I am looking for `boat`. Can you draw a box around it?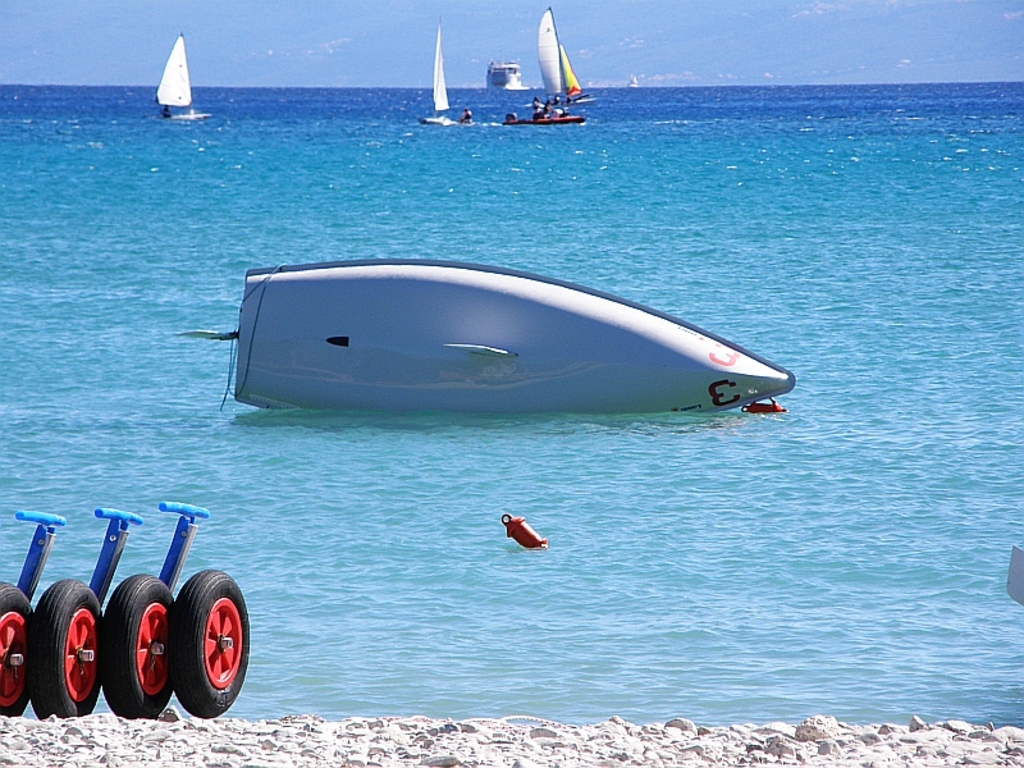
Sure, the bounding box is Rect(559, 42, 596, 102).
